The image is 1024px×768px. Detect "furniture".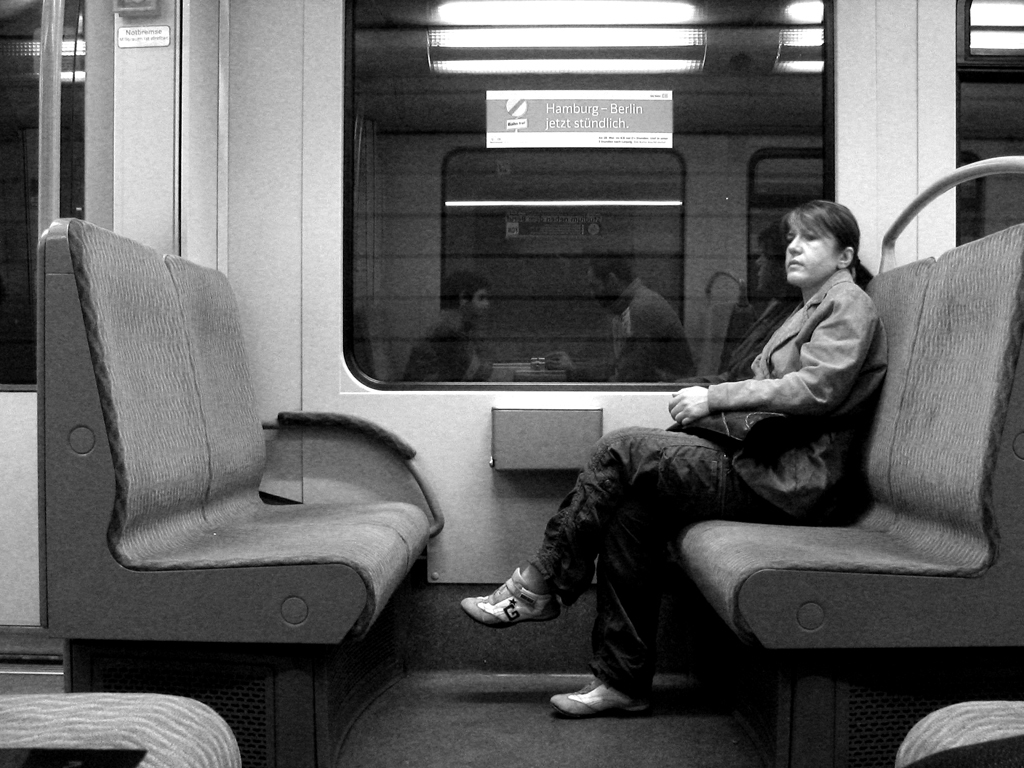
Detection: {"x1": 36, "y1": 216, "x2": 444, "y2": 767}.
